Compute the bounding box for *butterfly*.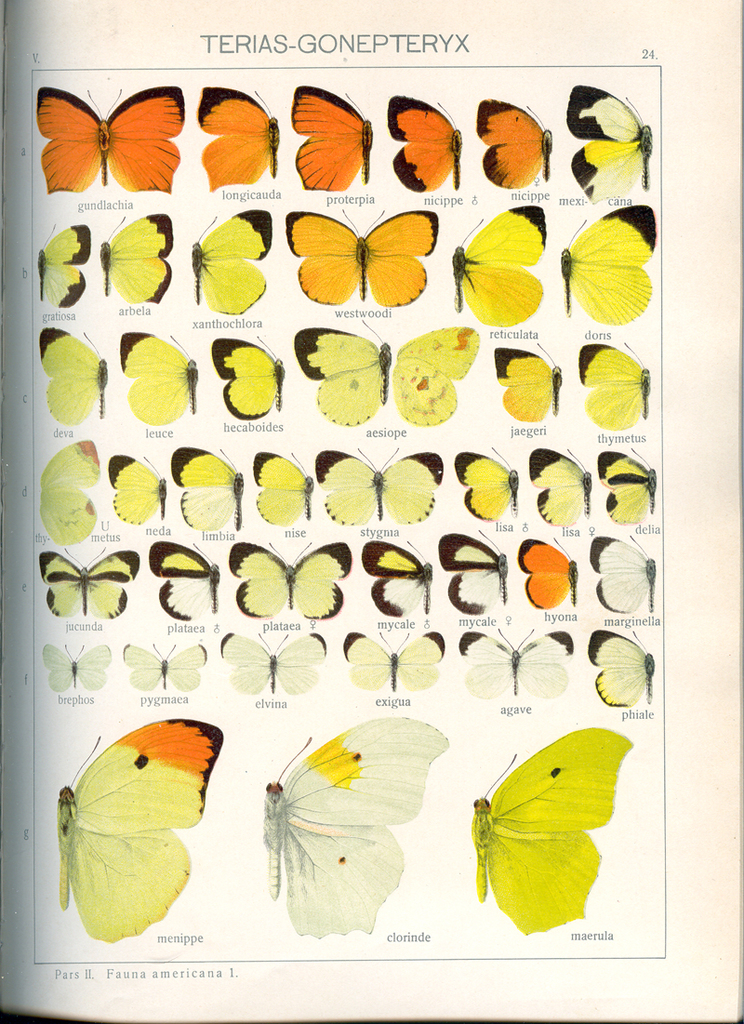
[x1=243, y1=432, x2=325, y2=530].
